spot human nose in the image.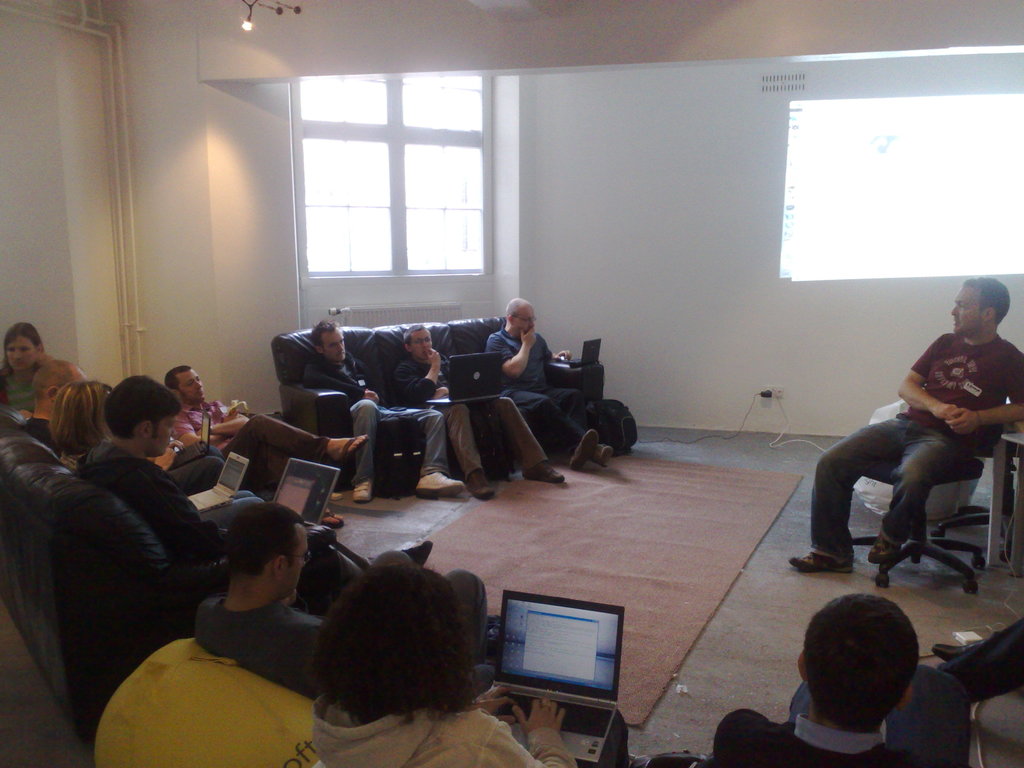
human nose found at (422, 339, 430, 351).
